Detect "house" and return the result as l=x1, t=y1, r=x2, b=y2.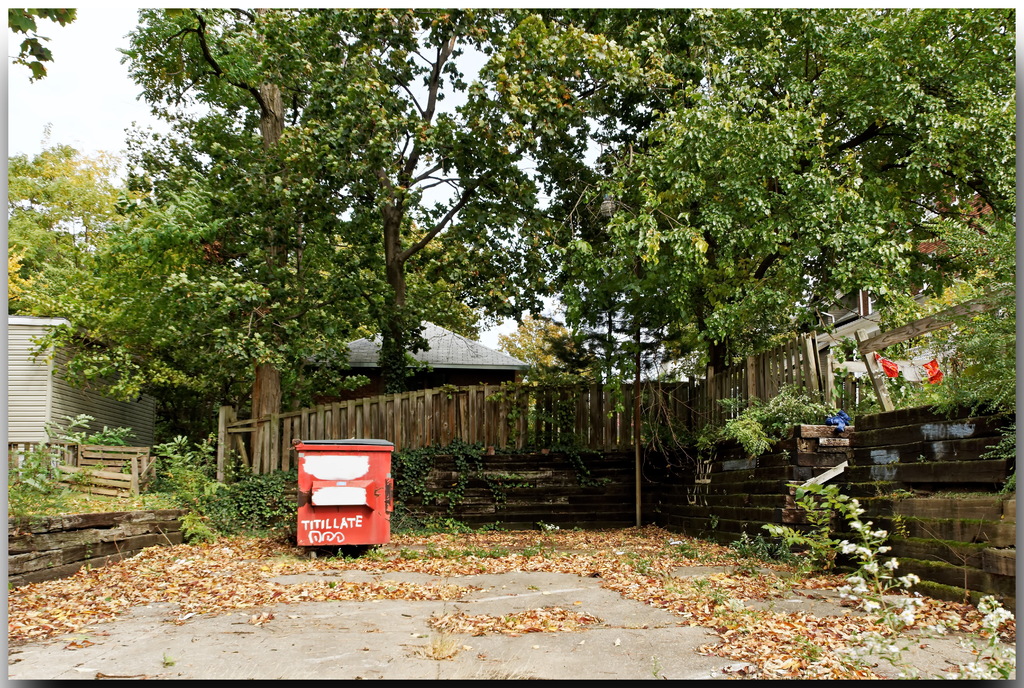
l=300, t=316, r=534, b=393.
